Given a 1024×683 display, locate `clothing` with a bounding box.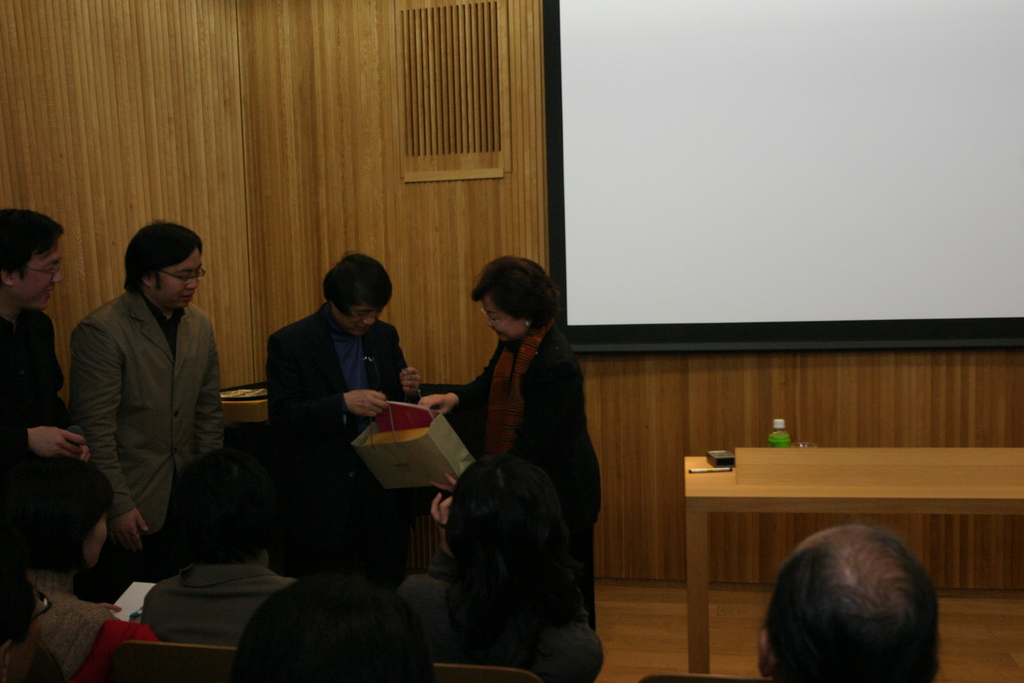
Located: (x1=0, y1=306, x2=106, y2=573).
